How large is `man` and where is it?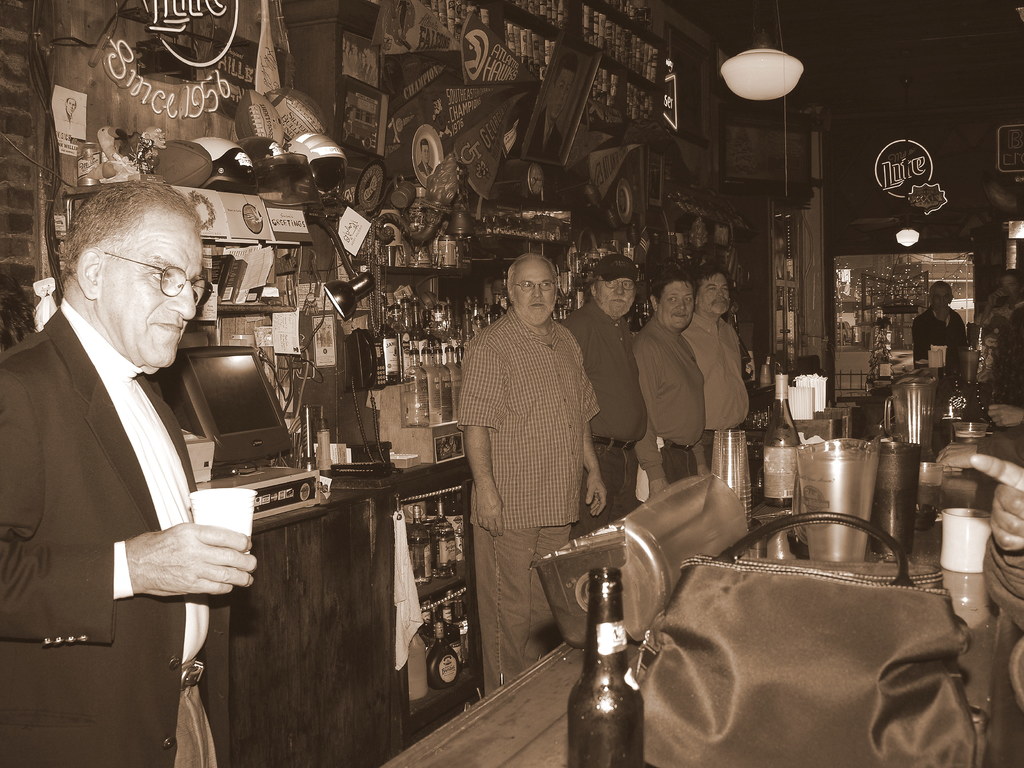
Bounding box: 634/259/705/479.
